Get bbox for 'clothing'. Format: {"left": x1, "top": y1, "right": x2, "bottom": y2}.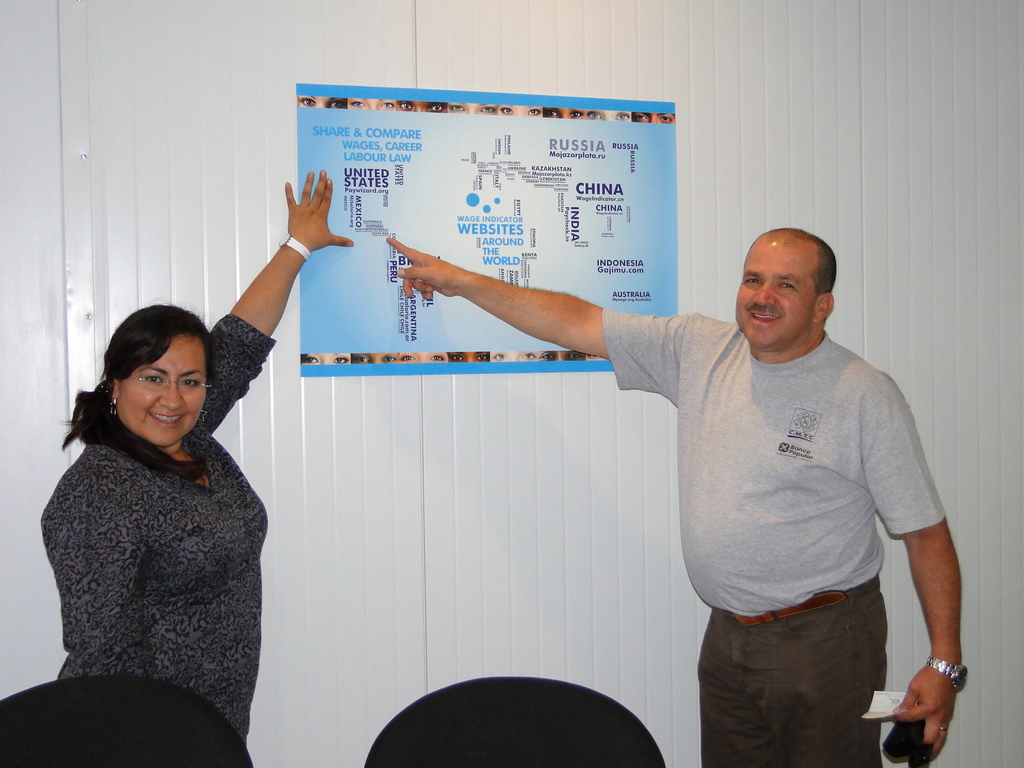
{"left": 82, "top": 300, "right": 292, "bottom": 767}.
